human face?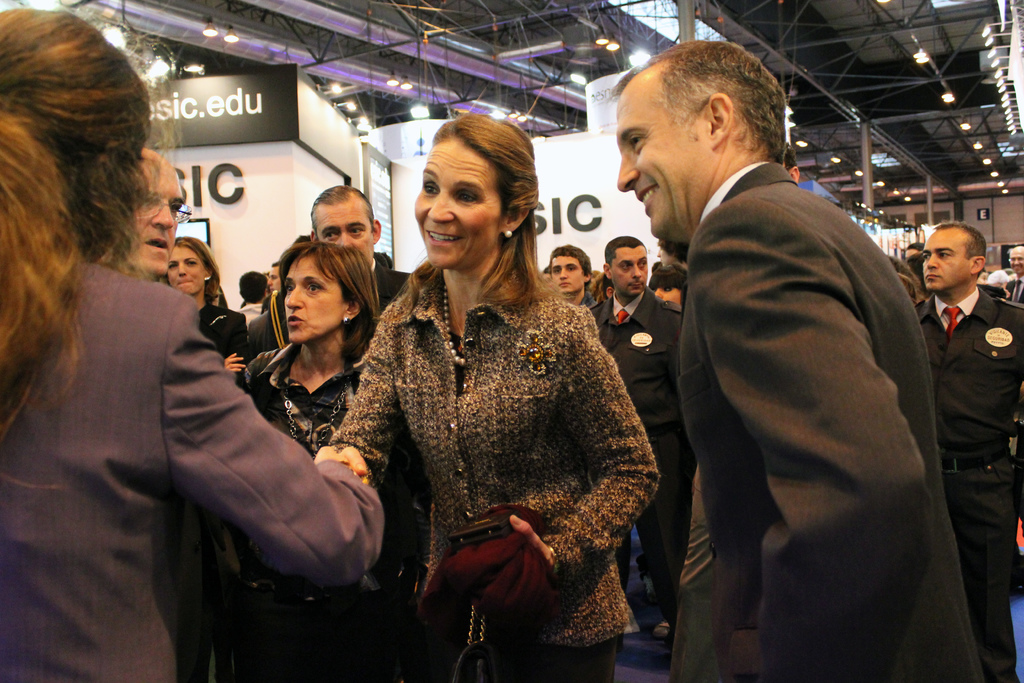
{"left": 918, "top": 229, "right": 975, "bottom": 292}
